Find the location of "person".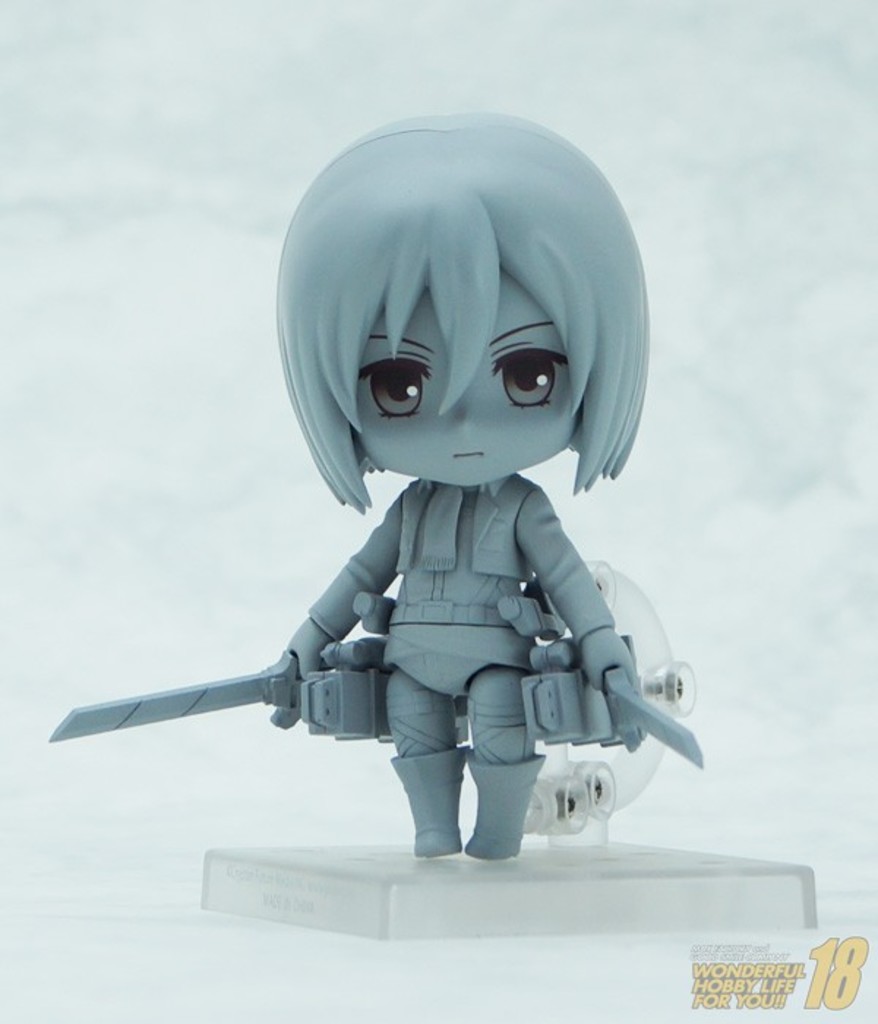
Location: bbox=[260, 107, 653, 857].
